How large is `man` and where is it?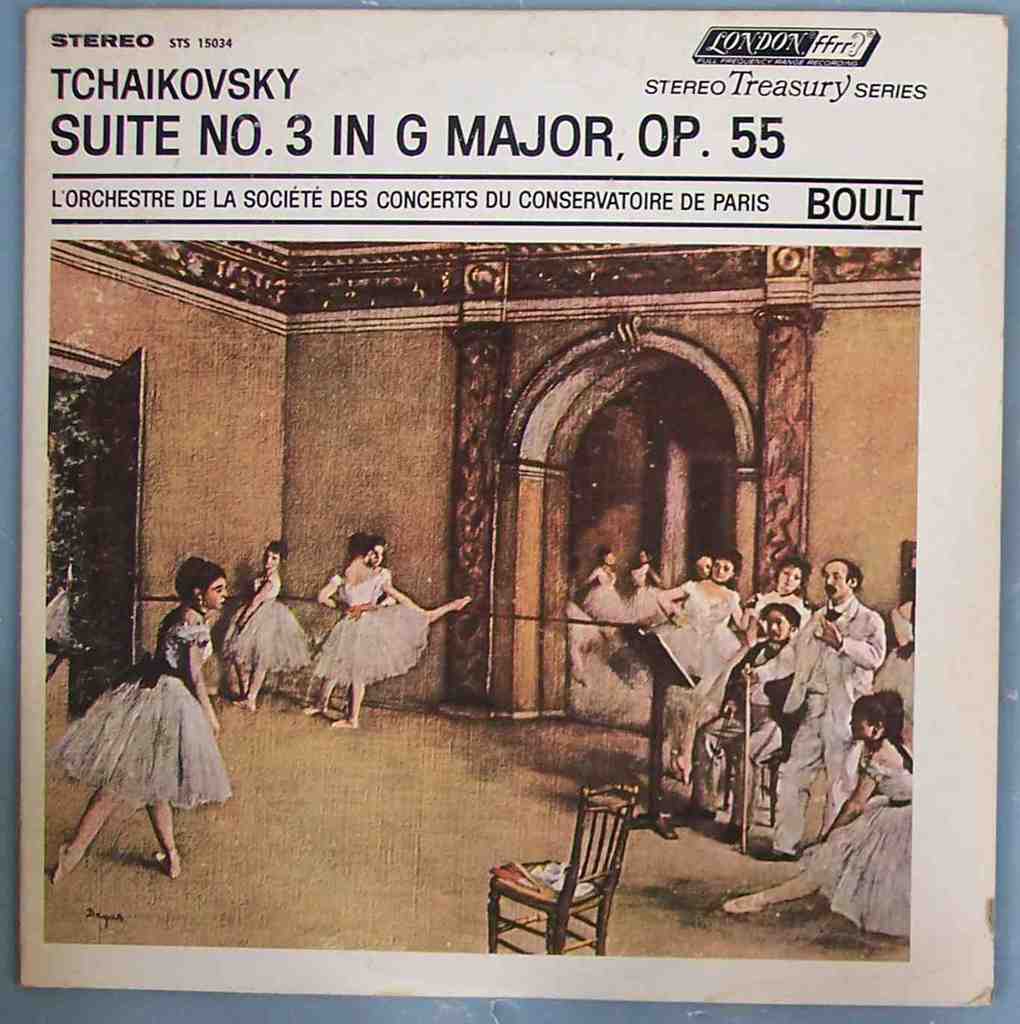
Bounding box: l=753, t=552, r=908, b=853.
